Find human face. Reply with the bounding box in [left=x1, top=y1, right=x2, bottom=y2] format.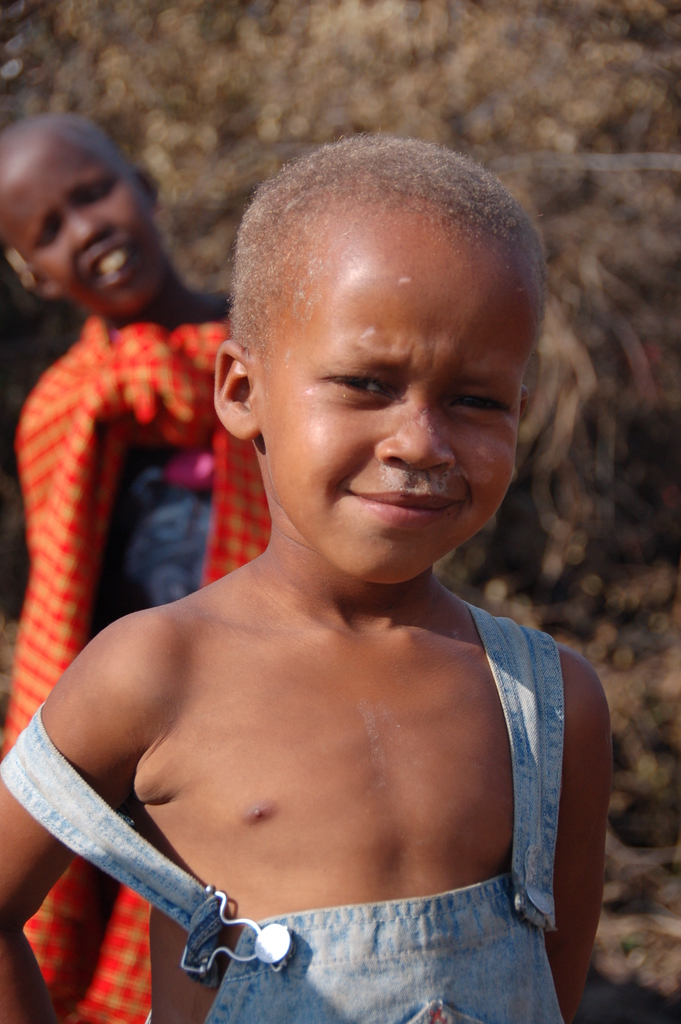
[left=242, top=225, right=549, bottom=588].
